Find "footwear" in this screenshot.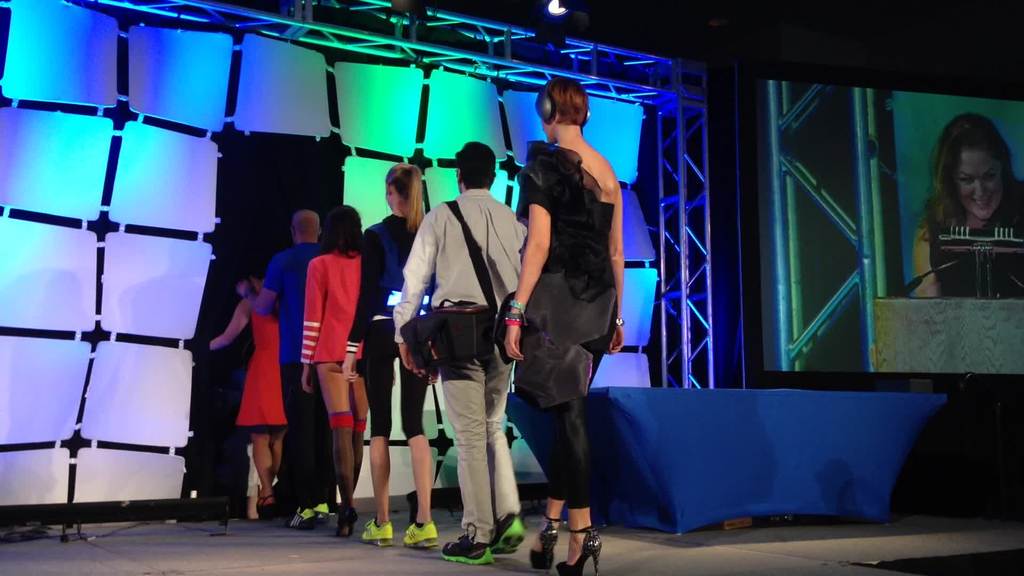
The bounding box for "footwear" is left=492, top=511, right=529, bottom=552.
